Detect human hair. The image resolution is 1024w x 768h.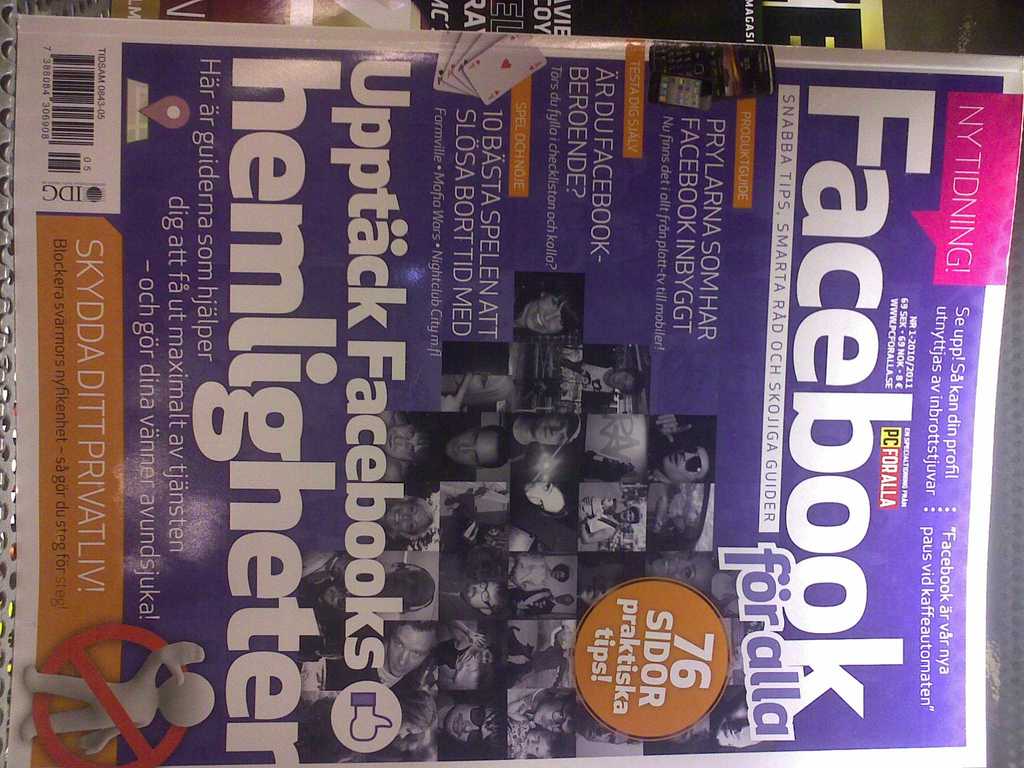
rect(463, 376, 517, 401).
